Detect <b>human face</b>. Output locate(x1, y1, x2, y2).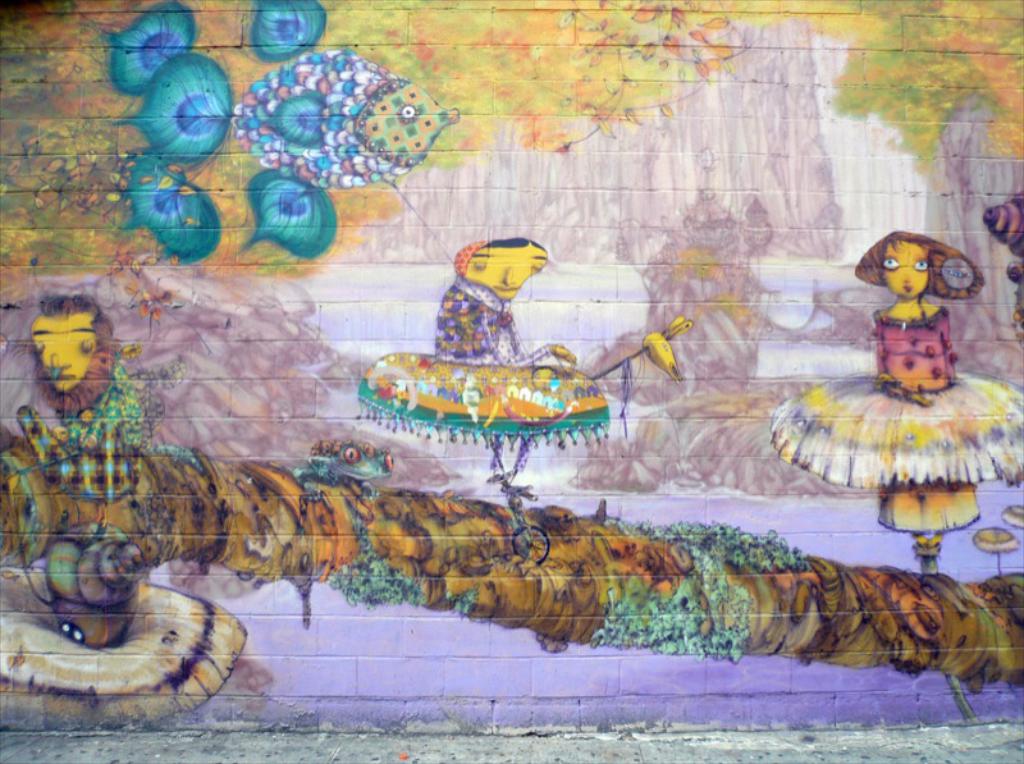
locate(29, 312, 97, 393).
